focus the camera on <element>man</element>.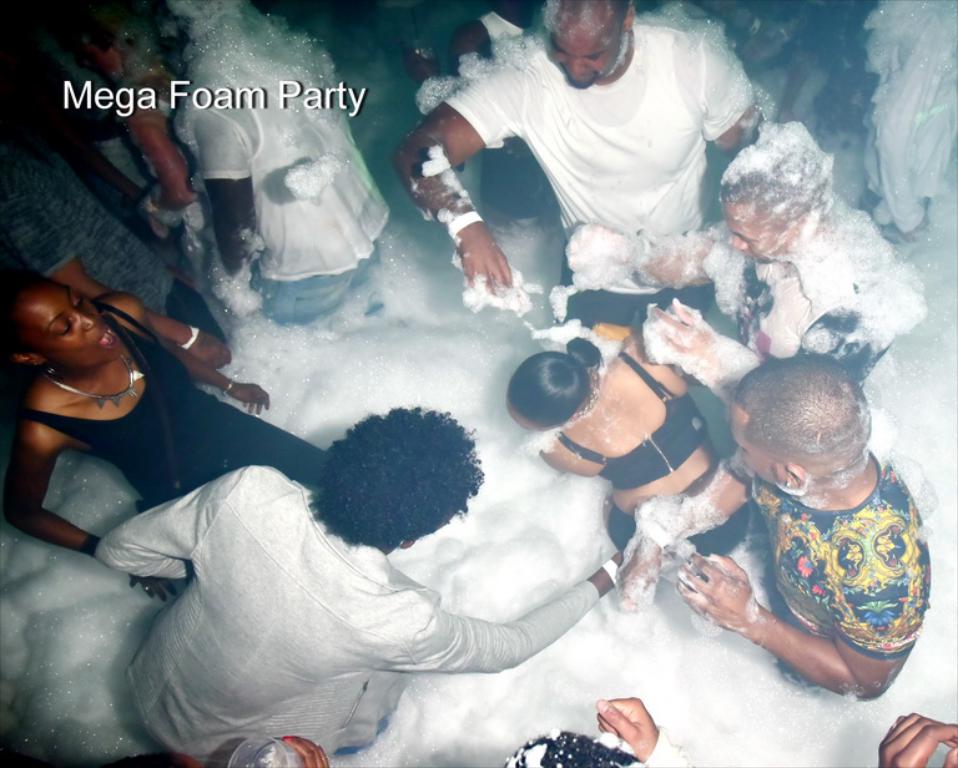
Focus region: [x1=373, y1=0, x2=796, y2=314].
